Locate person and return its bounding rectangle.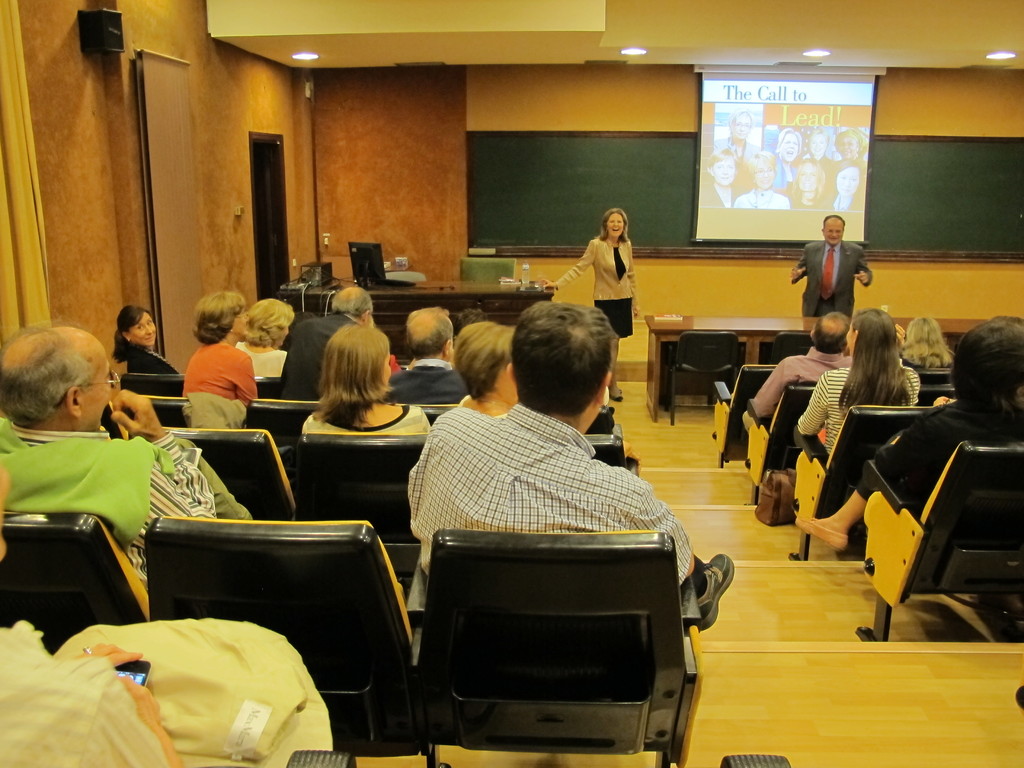
236,299,294,378.
